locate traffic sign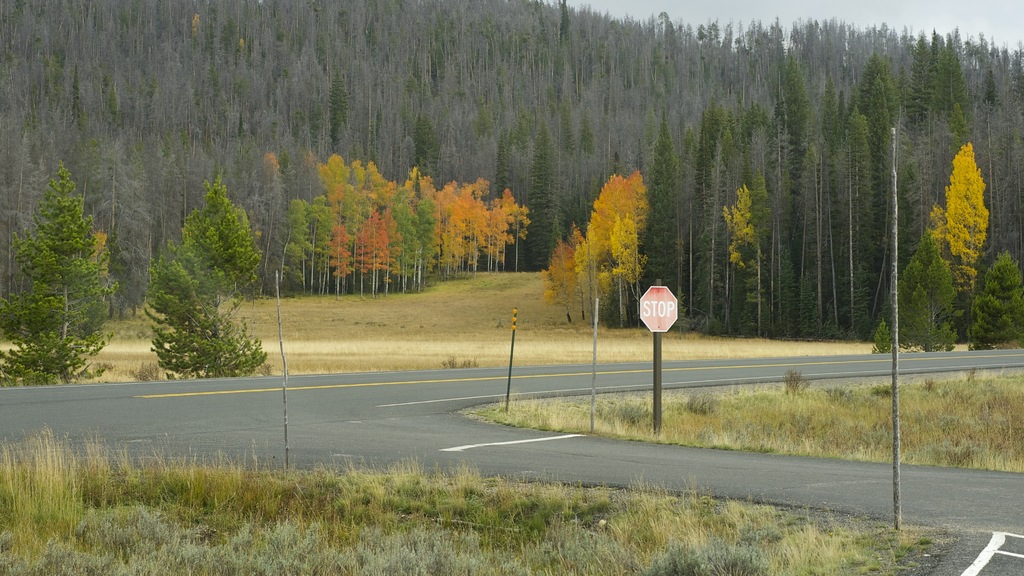
crop(637, 287, 678, 334)
